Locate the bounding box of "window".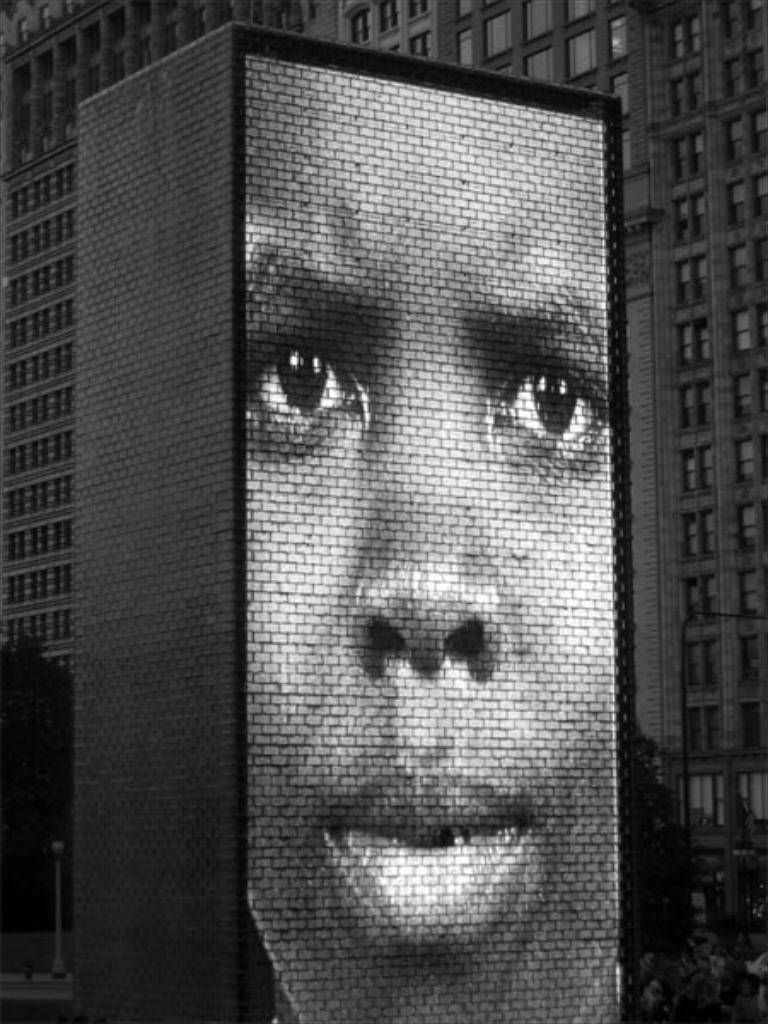
Bounding box: {"x1": 719, "y1": 439, "x2": 766, "y2": 497}.
